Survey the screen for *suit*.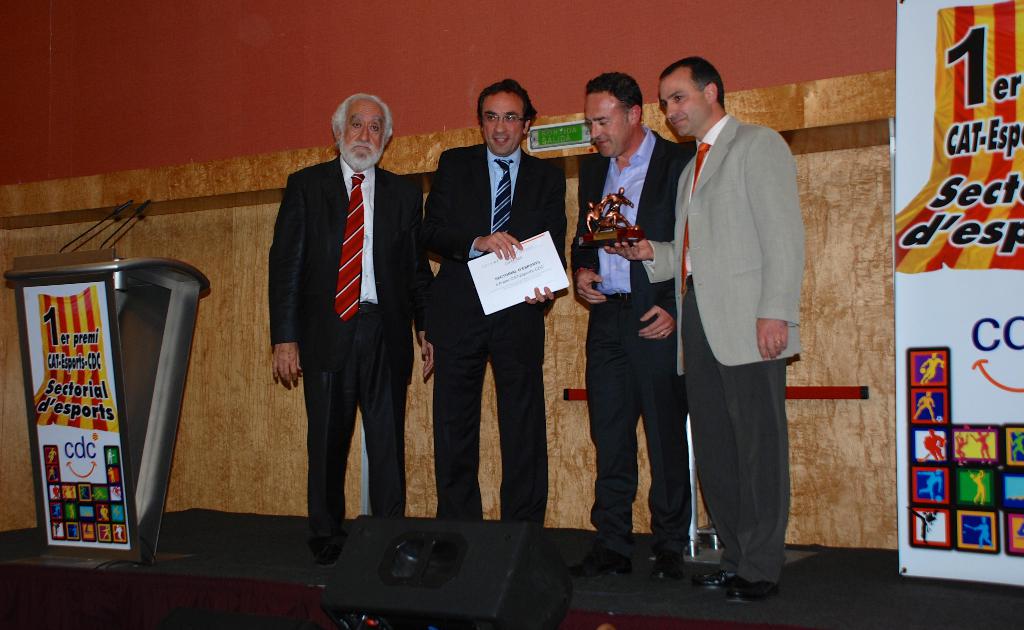
Survey found: (655, 45, 807, 602).
